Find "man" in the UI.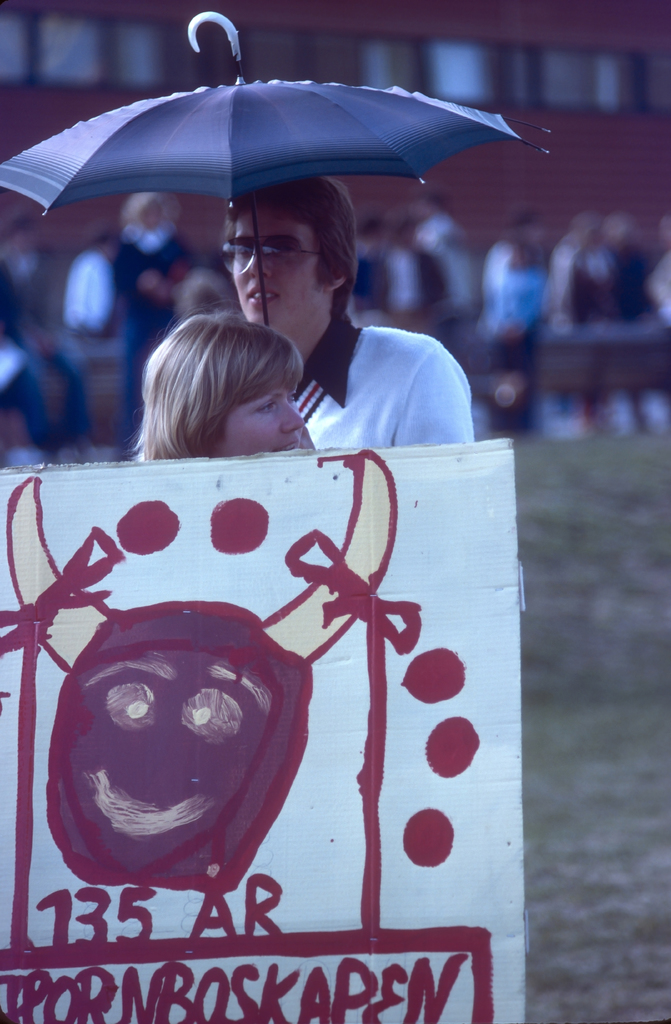
UI element at x1=117, y1=167, x2=466, y2=485.
